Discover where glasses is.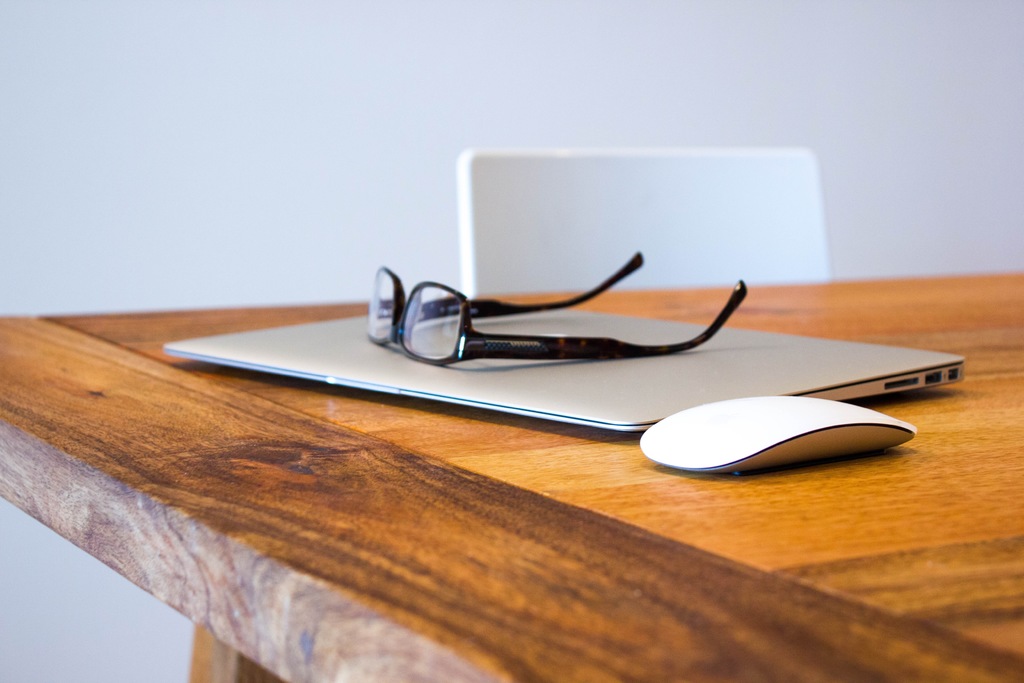
Discovered at 366 248 748 363.
